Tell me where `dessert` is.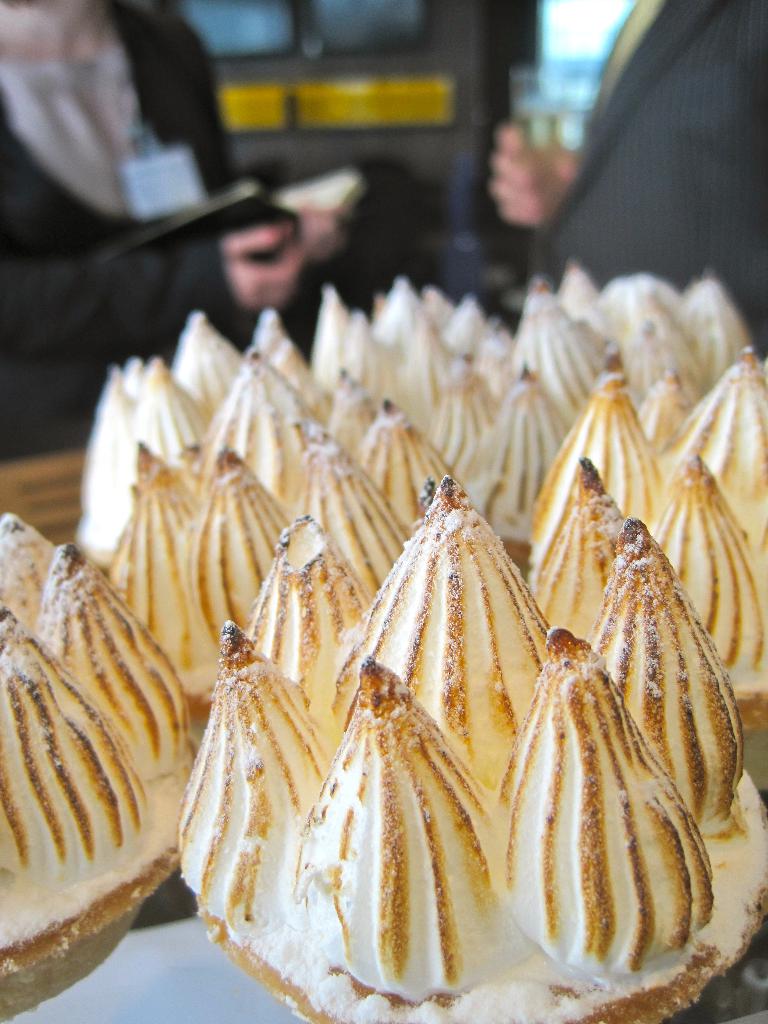
`dessert` is at [696, 337, 767, 510].
